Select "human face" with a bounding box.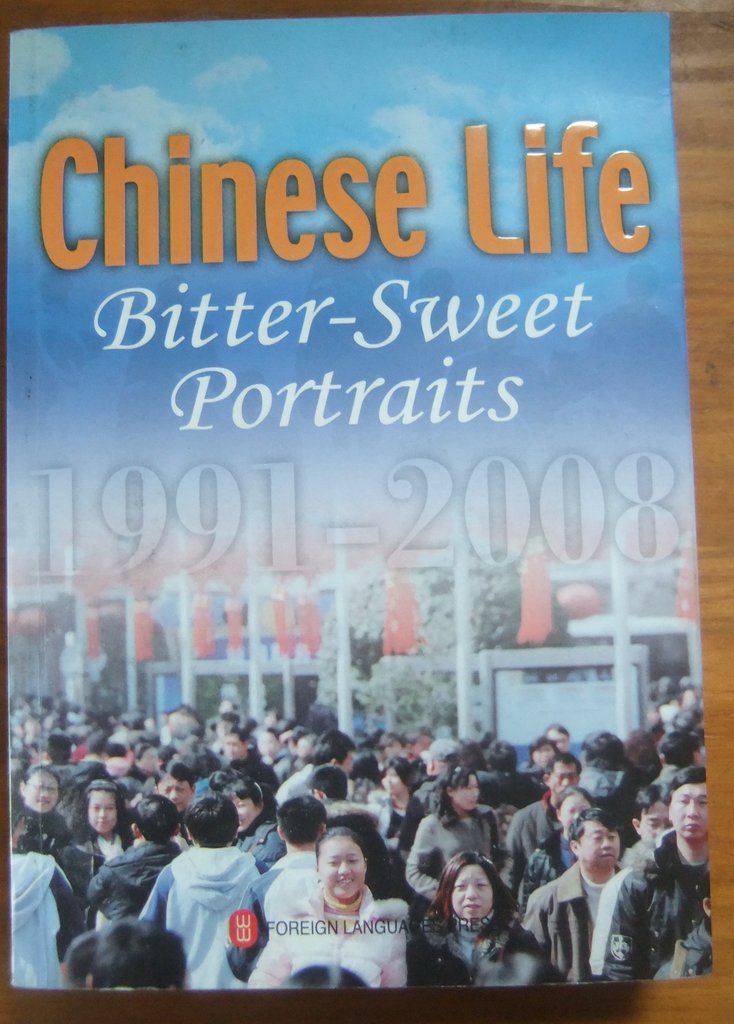
x1=234, y1=797, x2=258, y2=830.
